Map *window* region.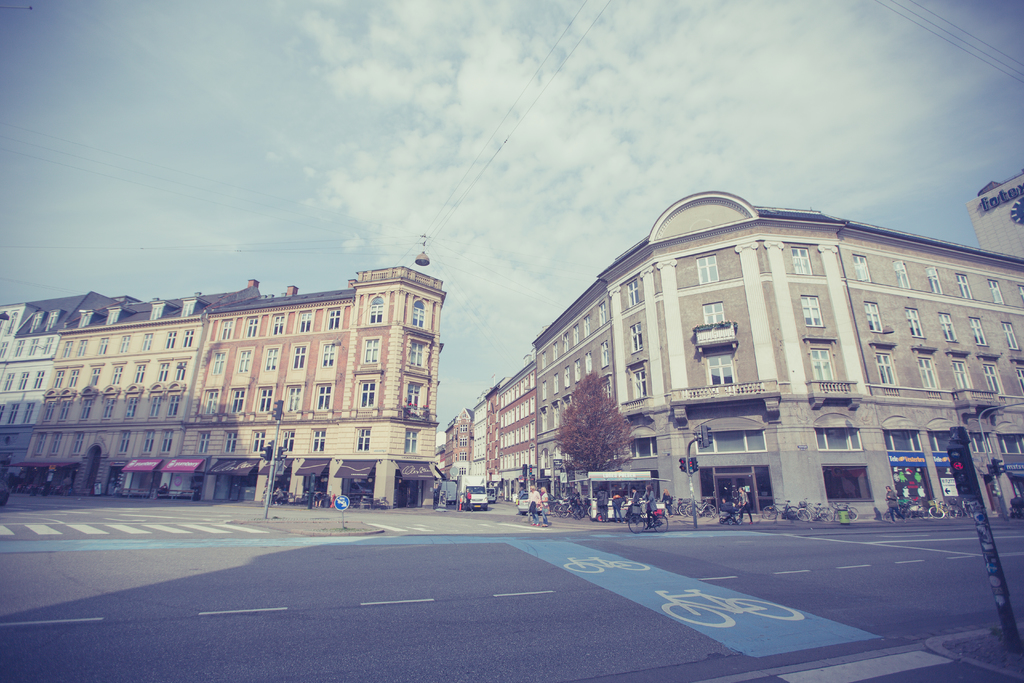
Mapped to x1=246, y1=318, x2=260, y2=338.
